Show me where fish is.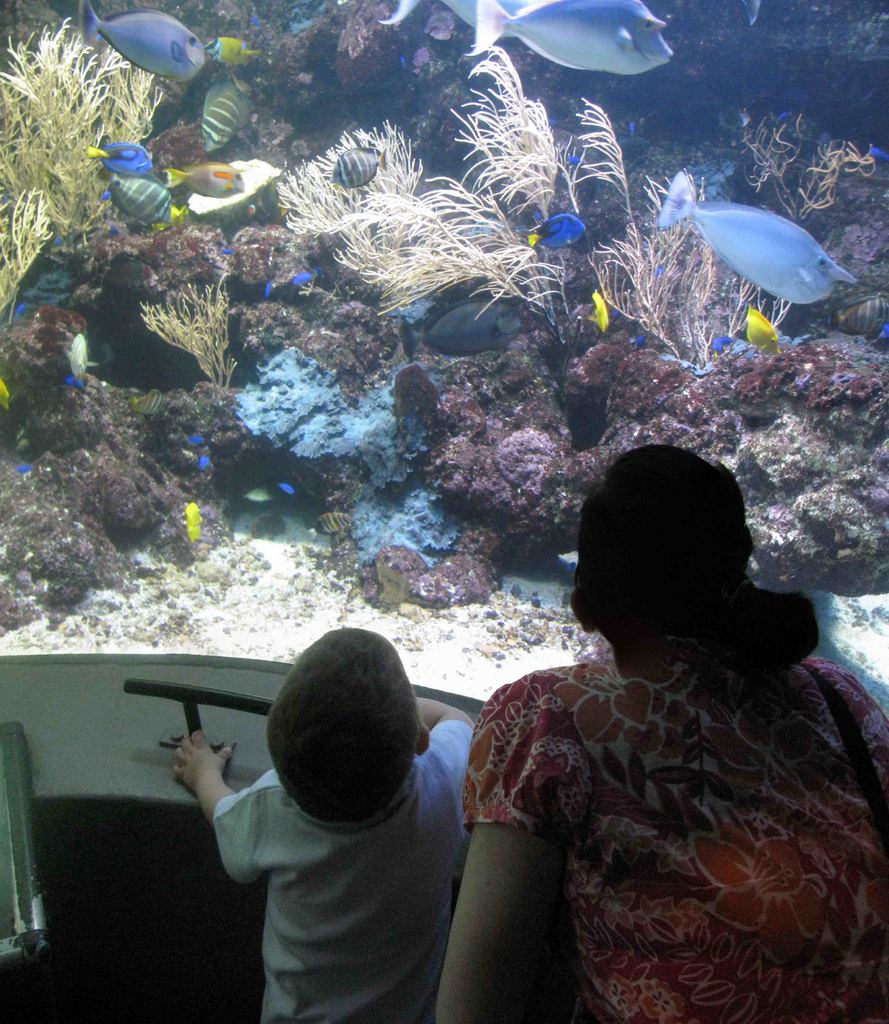
fish is at <region>184, 500, 204, 545</region>.
